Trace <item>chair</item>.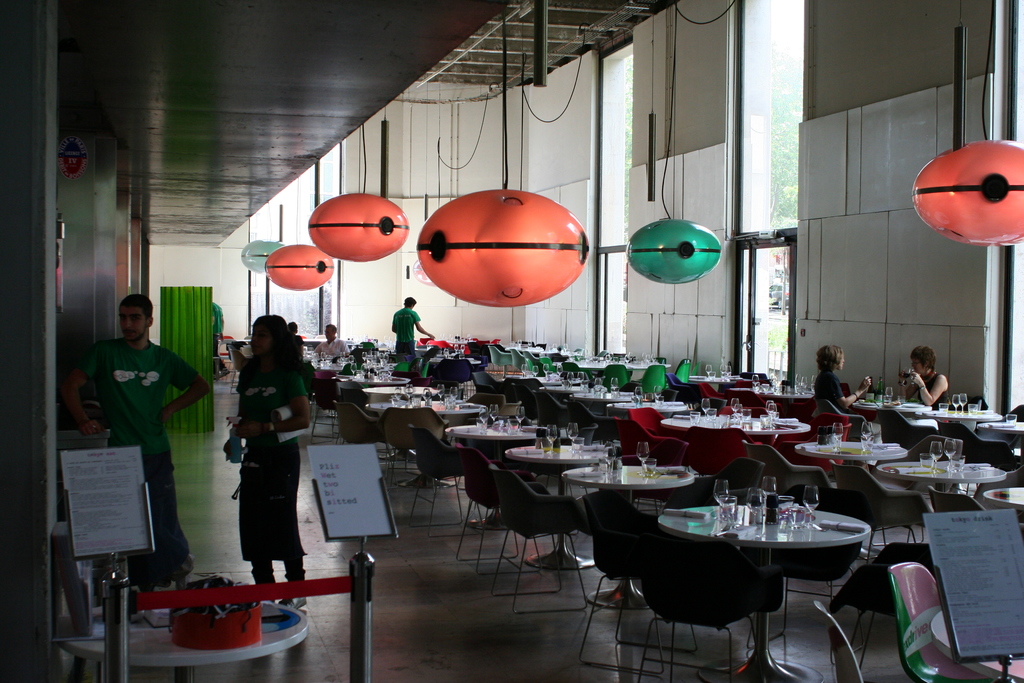
Traced to <box>633,367,667,393</box>.
